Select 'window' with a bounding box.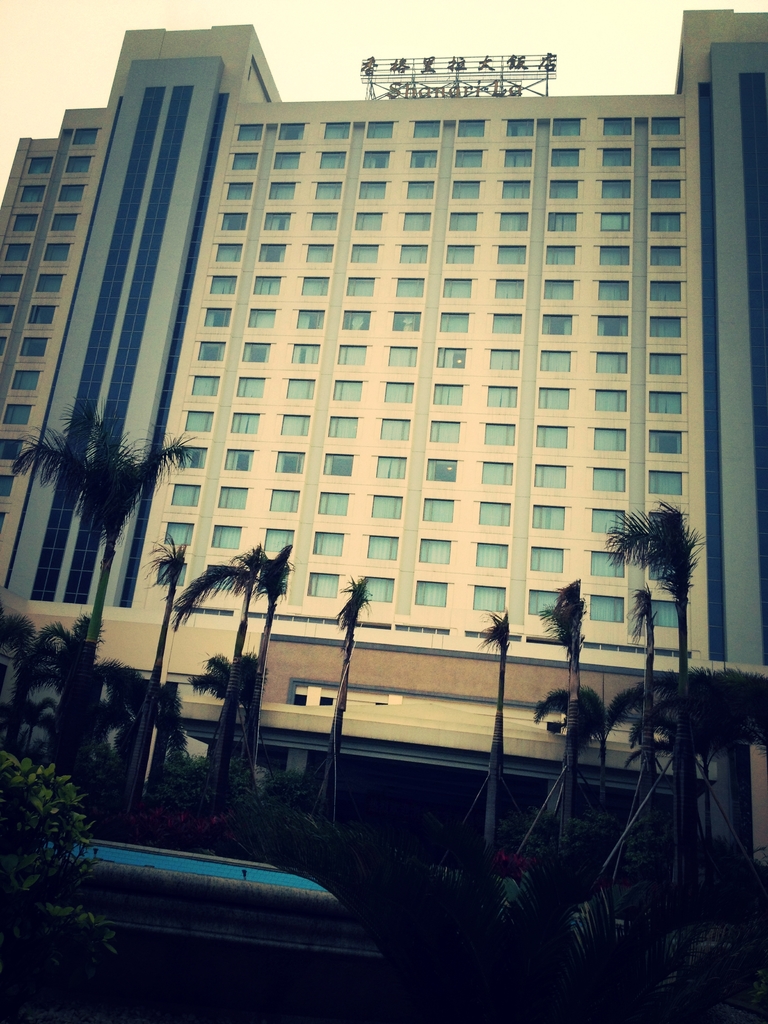
502/149/532/166.
